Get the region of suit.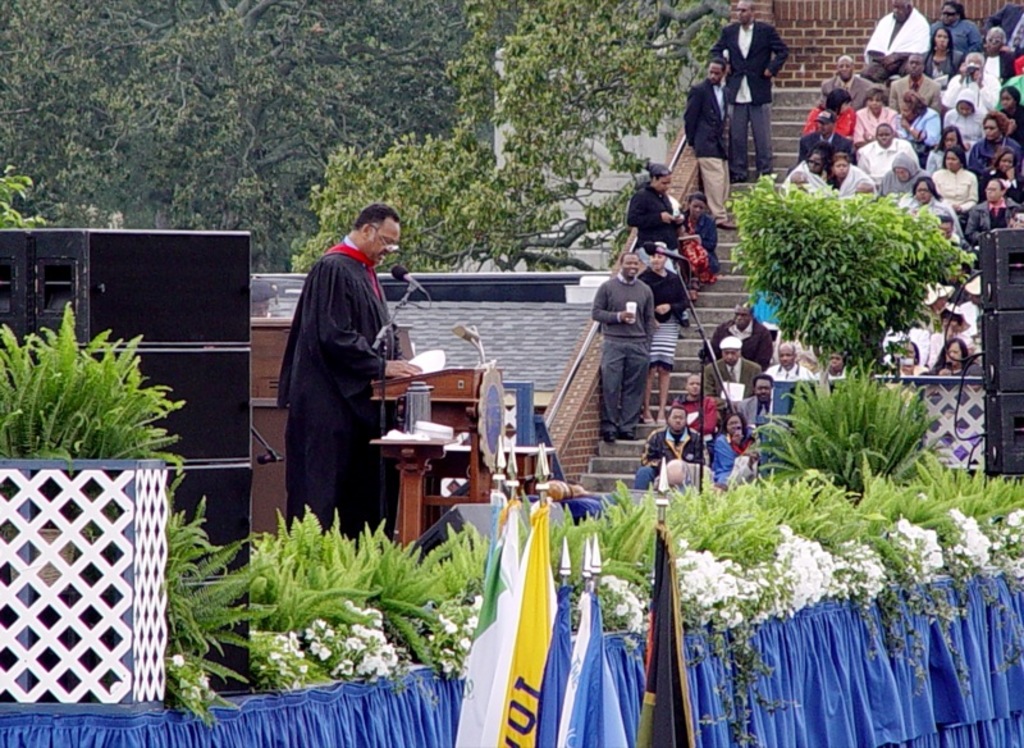
630:187:681:248.
